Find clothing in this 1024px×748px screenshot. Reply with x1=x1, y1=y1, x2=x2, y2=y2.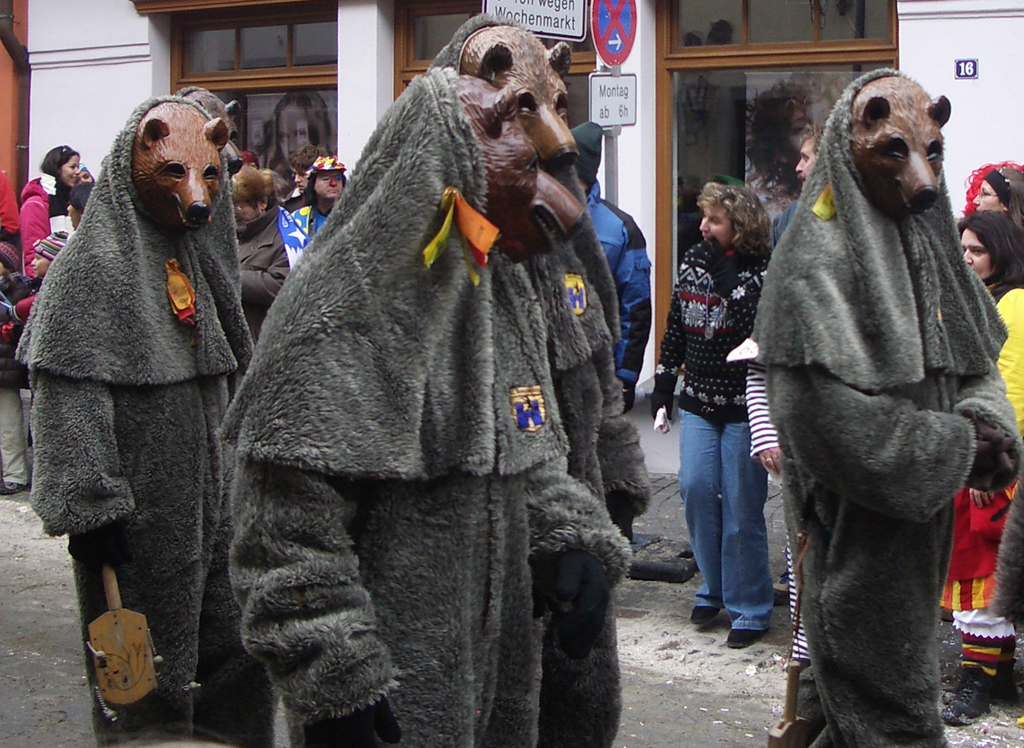
x1=568, y1=127, x2=649, y2=376.
